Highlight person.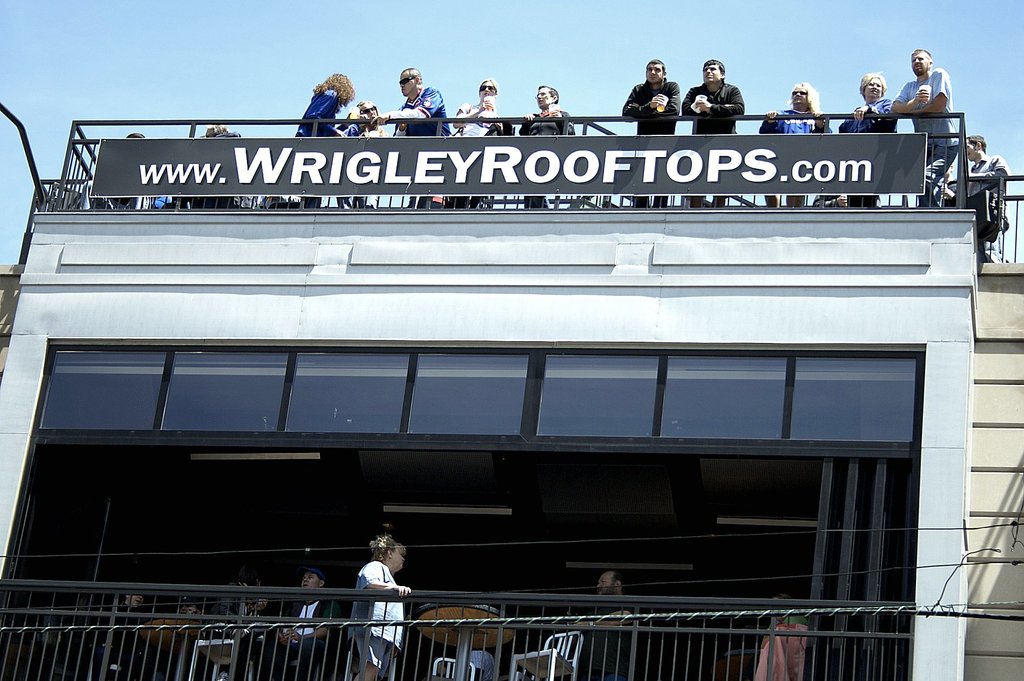
Highlighted region: <bbox>364, 62, 450, 204</bbox>.
